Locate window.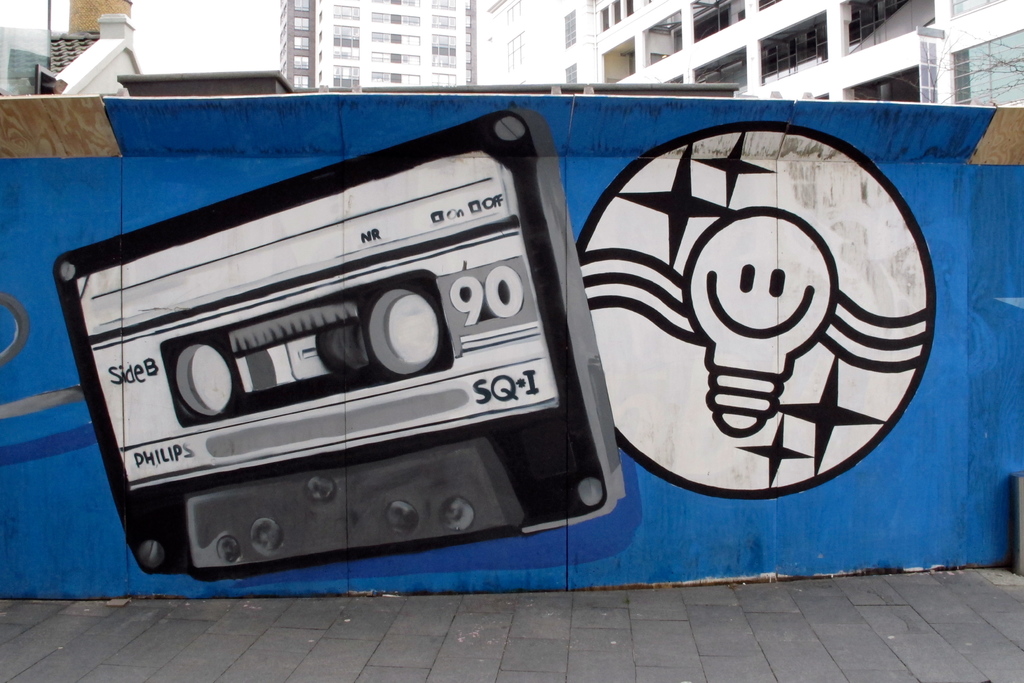
Bounding box: bbox=[293, 0, 305, 10].
